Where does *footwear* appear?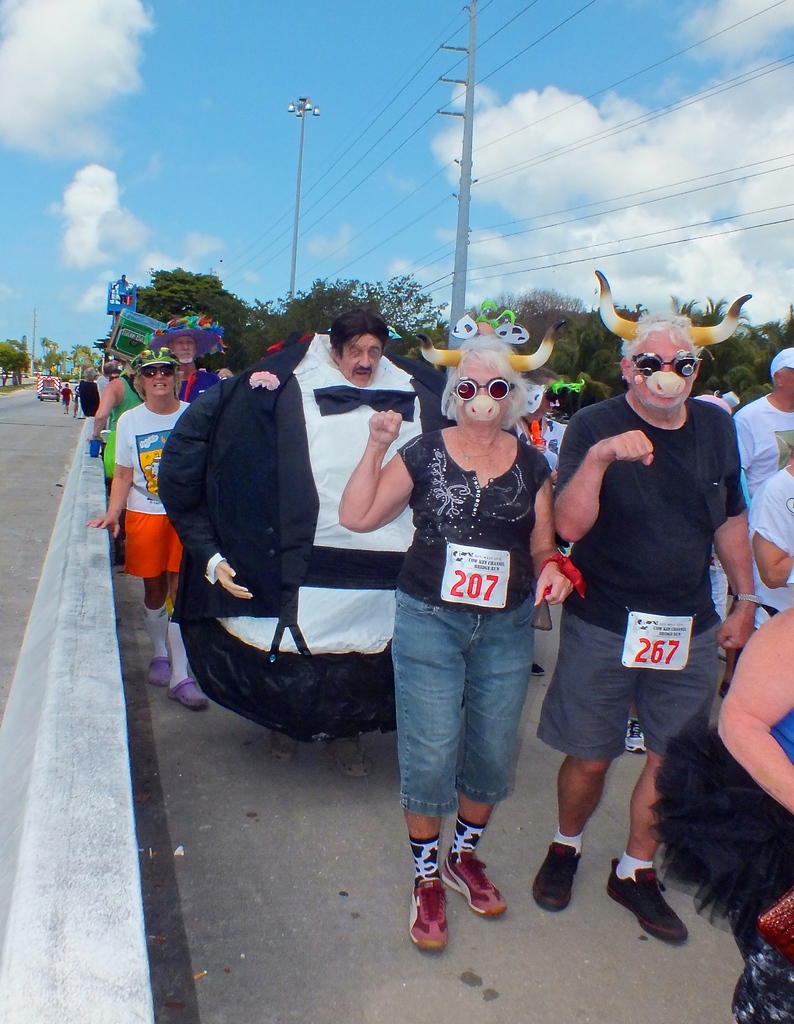
Appears at <bbox>167, 673, 211, 710</bbox>.
